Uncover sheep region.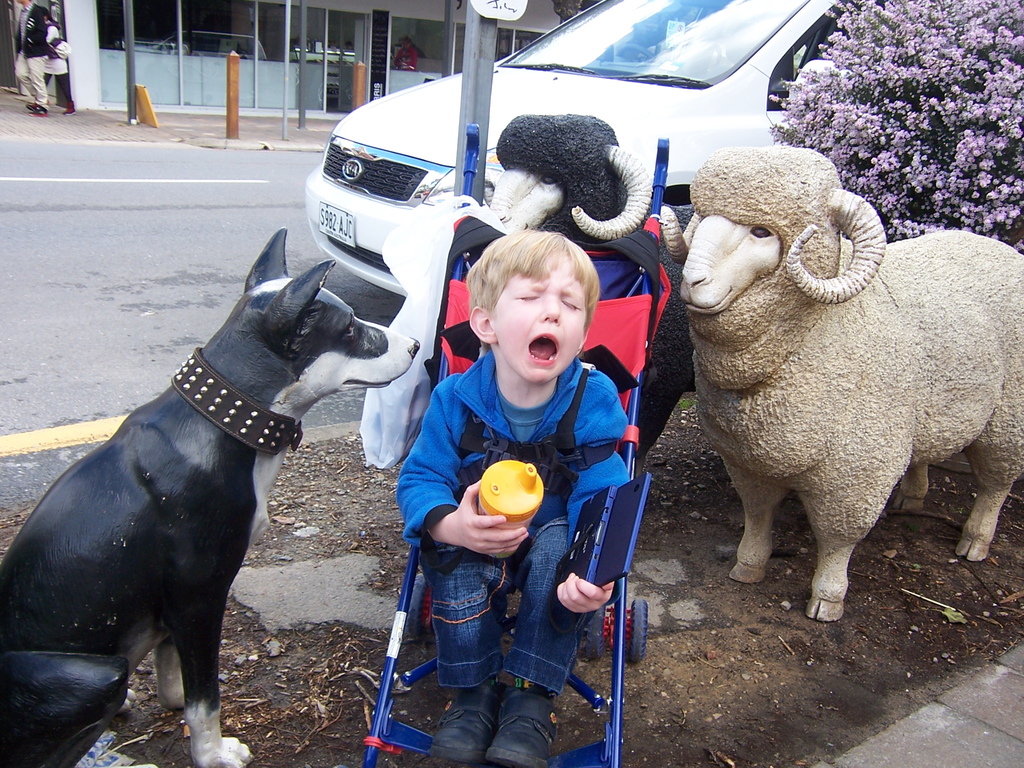
Uncovered: bbox=(490, 114, 692, 471).
